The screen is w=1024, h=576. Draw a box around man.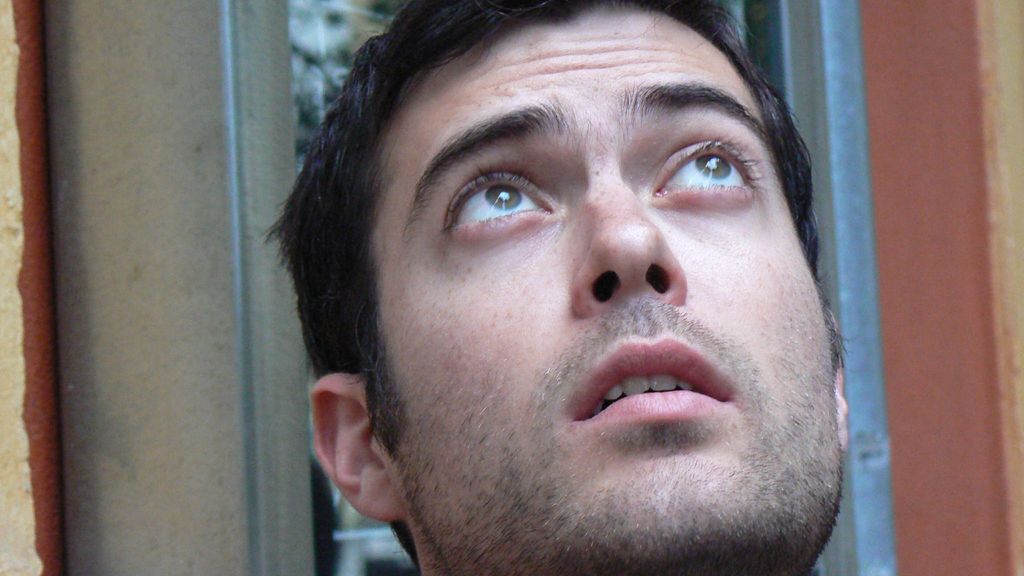
x1=257 y1=0 x2=854 y2=575.
